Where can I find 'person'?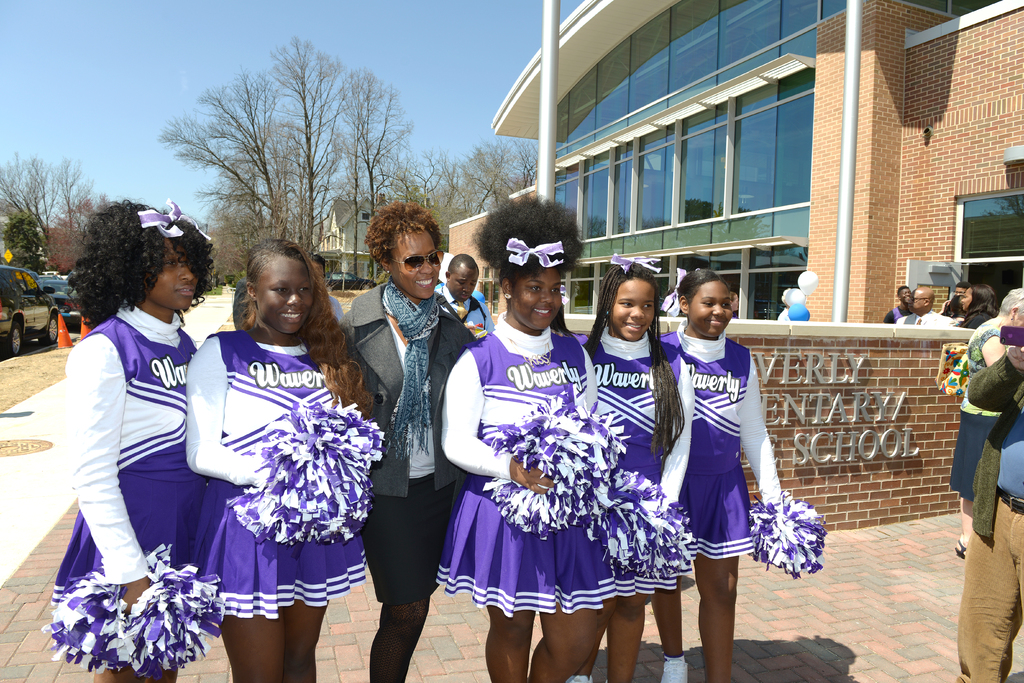
You can find it at Rect(955, 290, 1023, 565).
